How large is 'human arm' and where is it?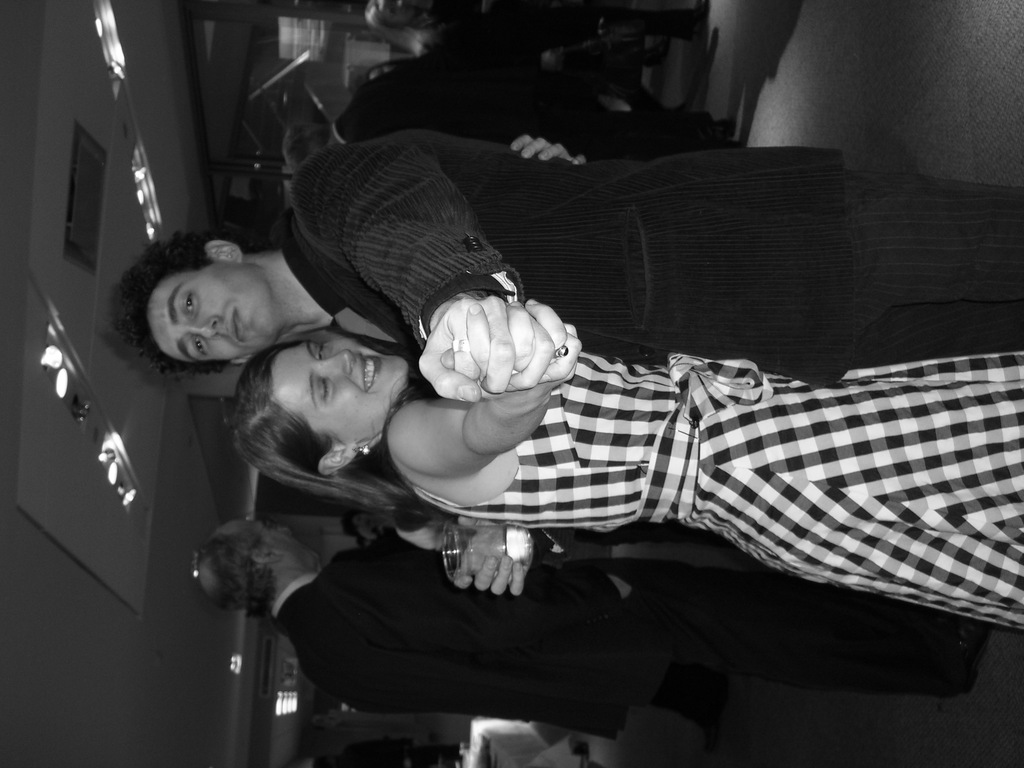
Bounding box: 396:300:578:480.
